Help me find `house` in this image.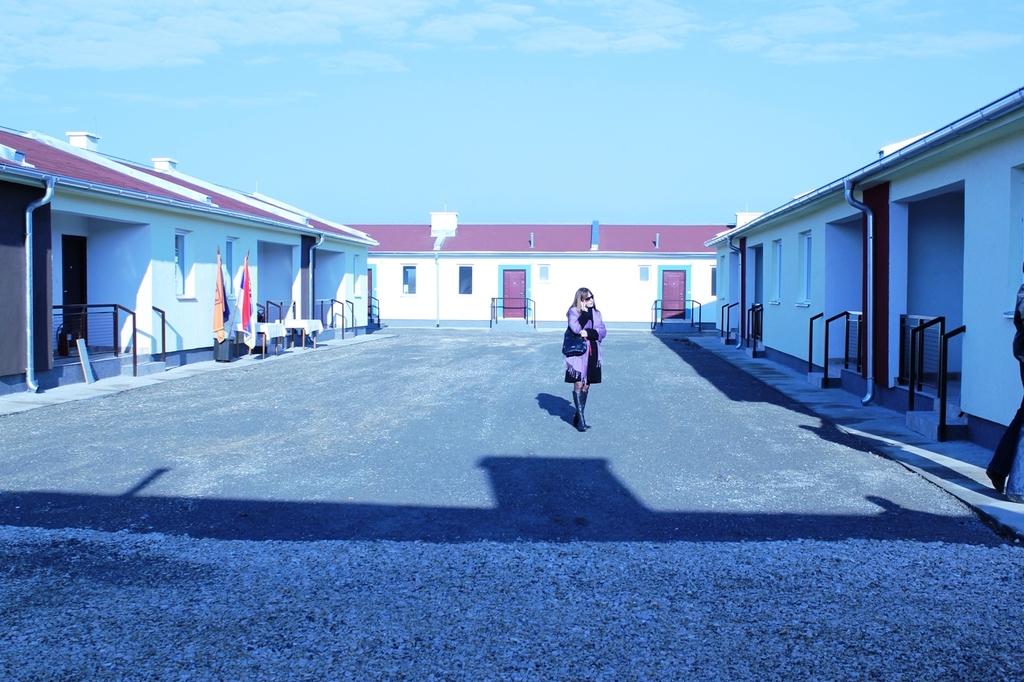
Found it: (left=342, top=211, right=765, bottom=325).
